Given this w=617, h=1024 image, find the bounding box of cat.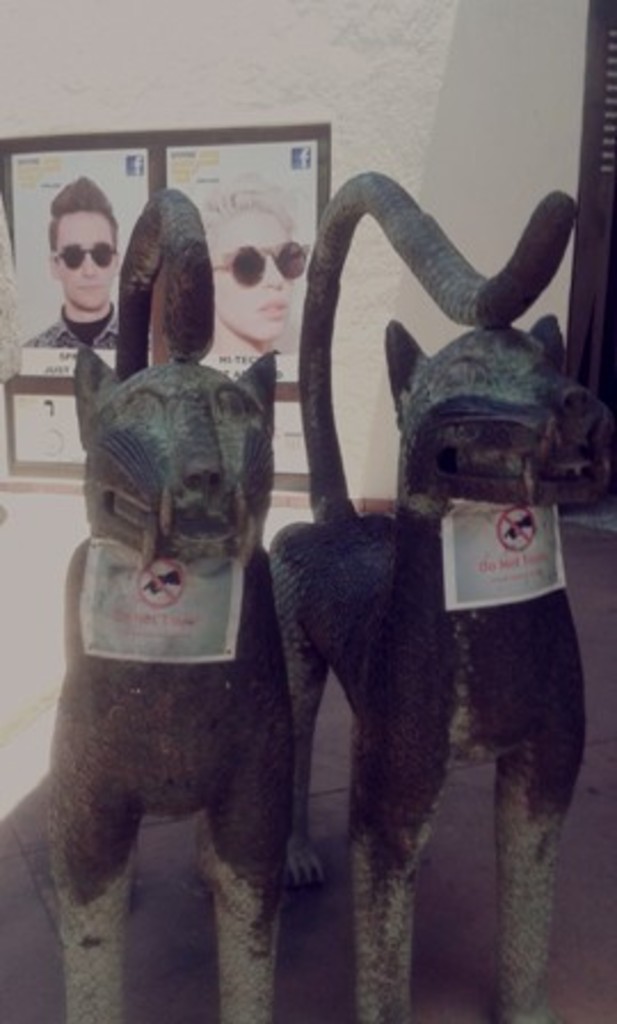
Rect(263, 169, 615, 1022).
